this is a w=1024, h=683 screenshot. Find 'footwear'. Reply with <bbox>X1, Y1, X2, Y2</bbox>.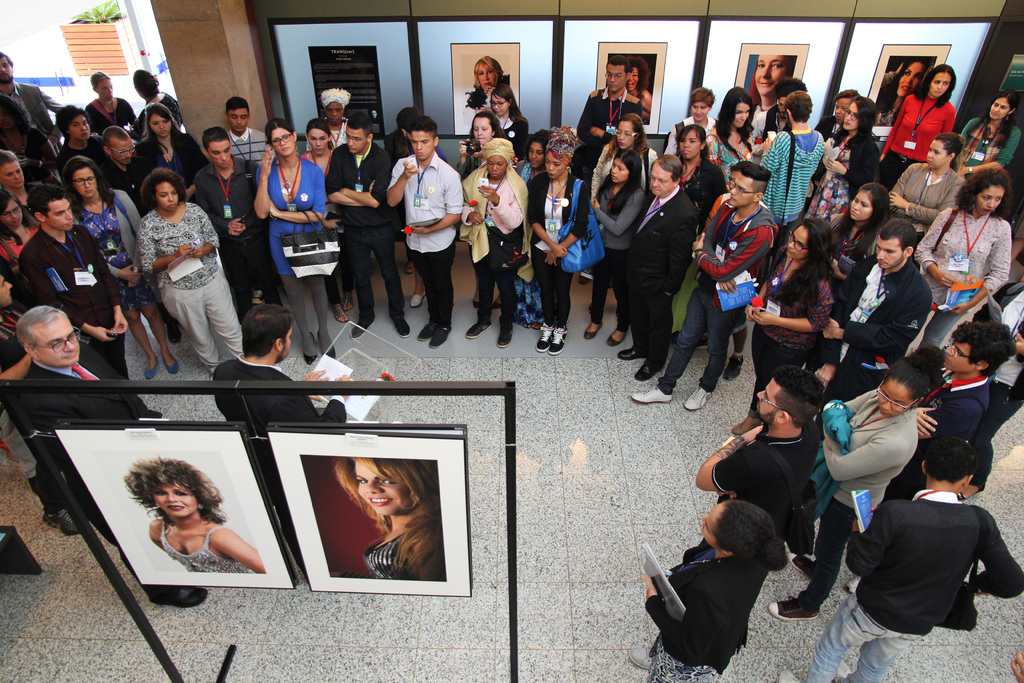
<bbox>634, 365, 654, 379</bbox>.
